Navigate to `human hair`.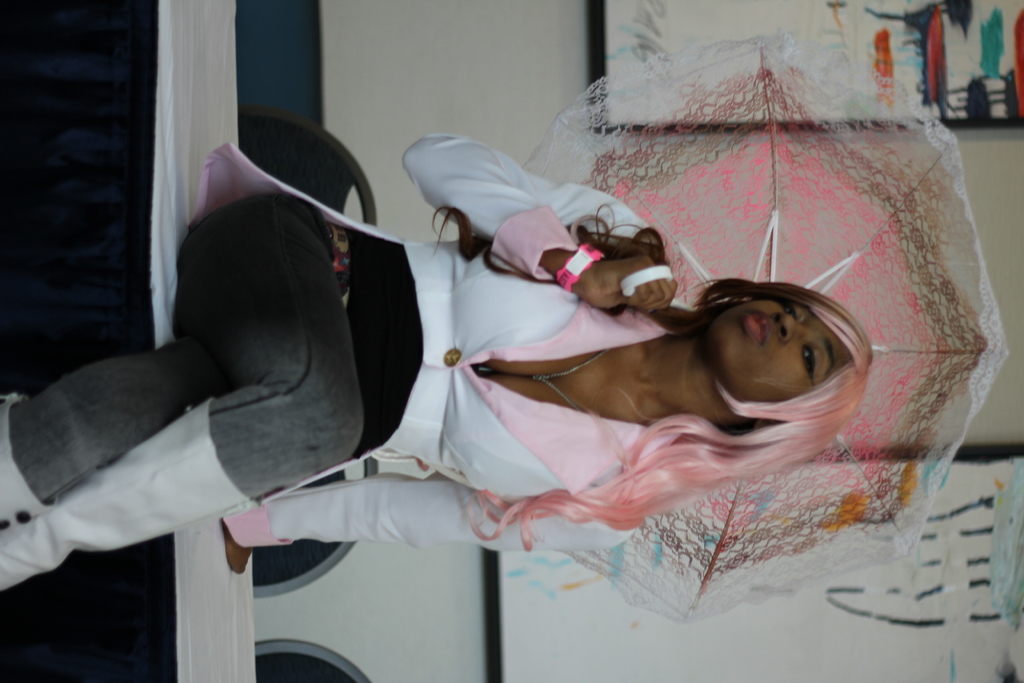
Navigation target: (x1=468, y1=274, x2=875, y2=554).
